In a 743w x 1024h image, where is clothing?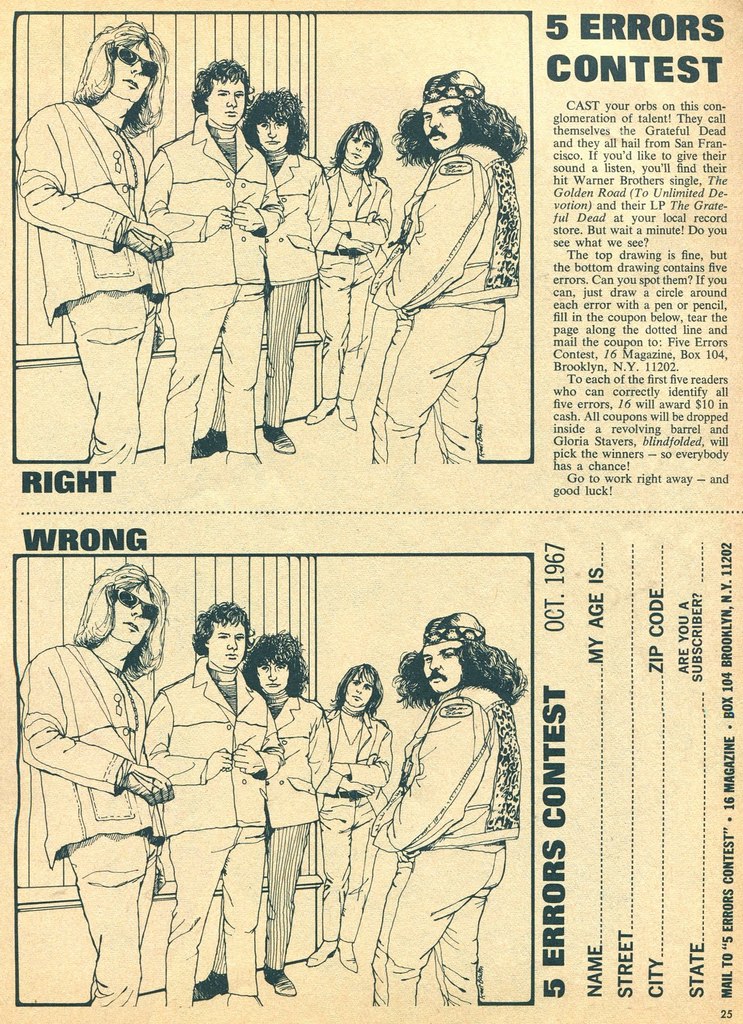
crop(269, 144, 341, 422).
